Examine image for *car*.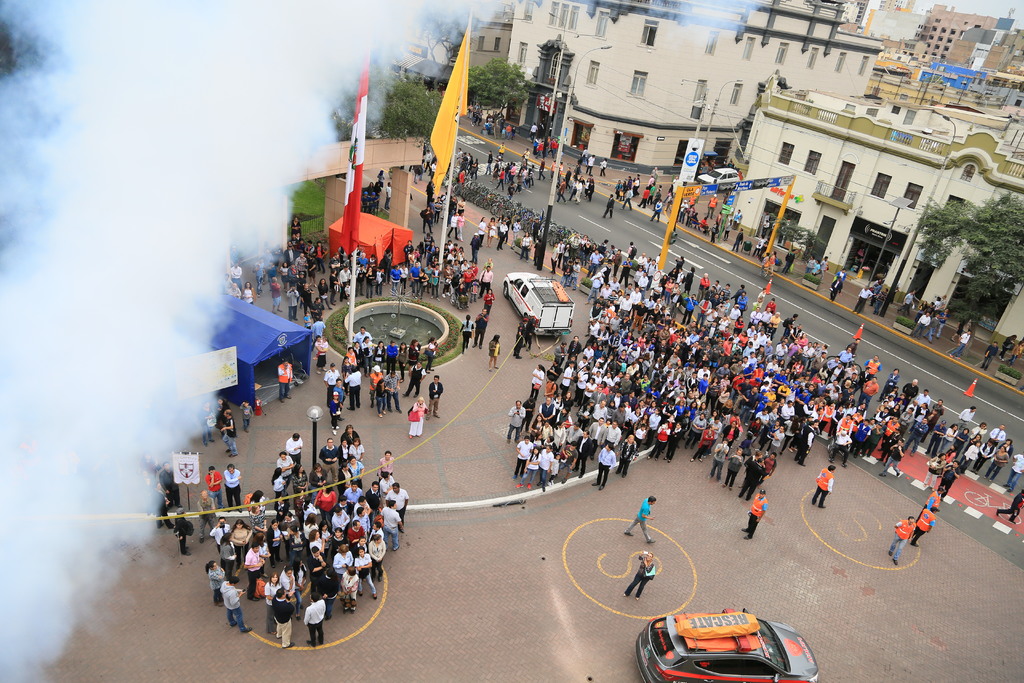
Examination result: detection(502, 272, 577, 334).
